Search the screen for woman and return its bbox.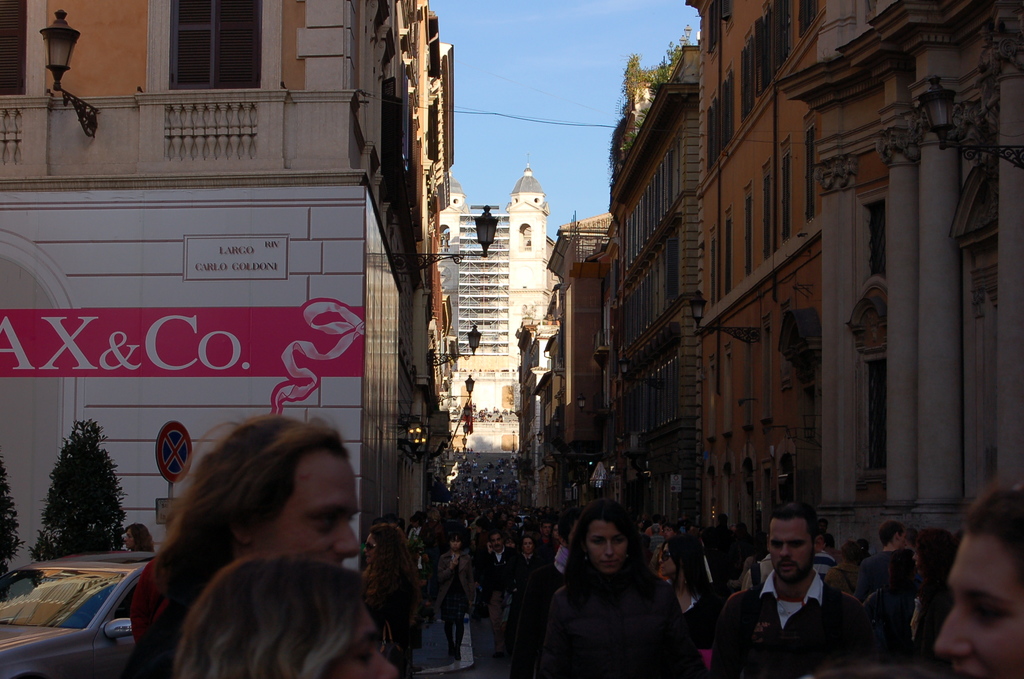
Found: (left=926, top=467, right=1023, bottom=678).
